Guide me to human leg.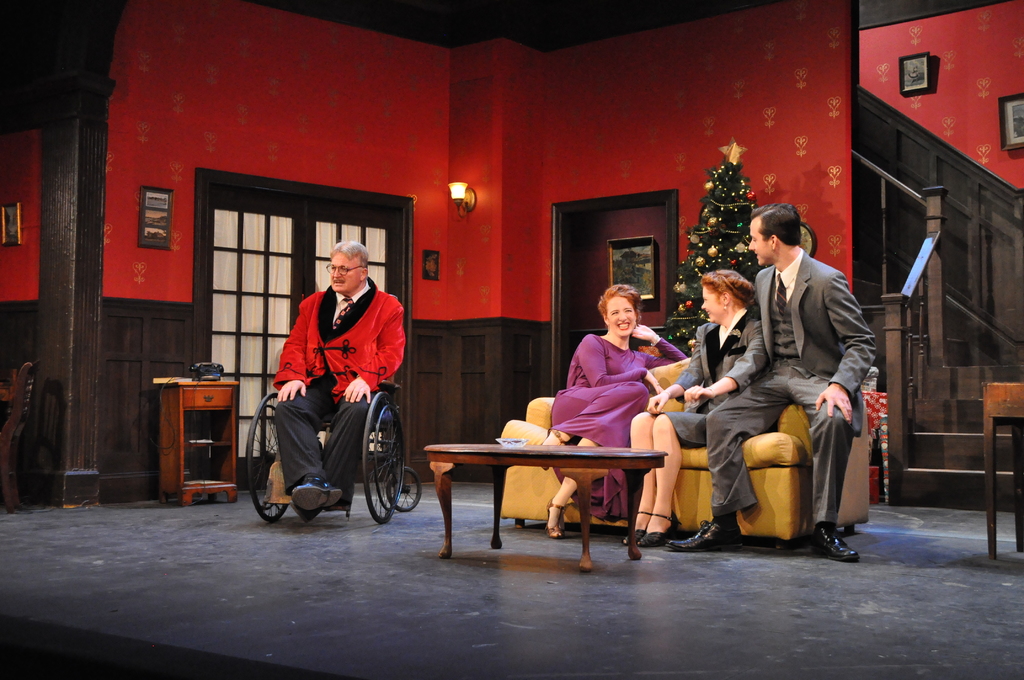
Guidance: box(621, 396, 701, 550).
